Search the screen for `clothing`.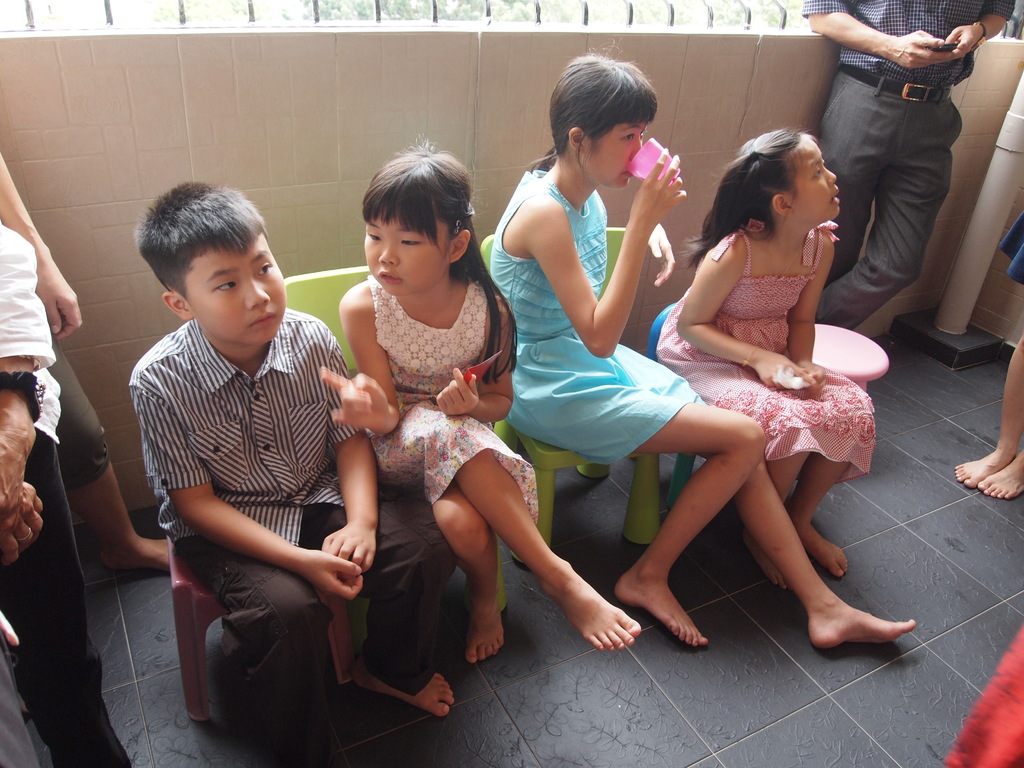
Found at l=358, t=267, r=545, b=536.
